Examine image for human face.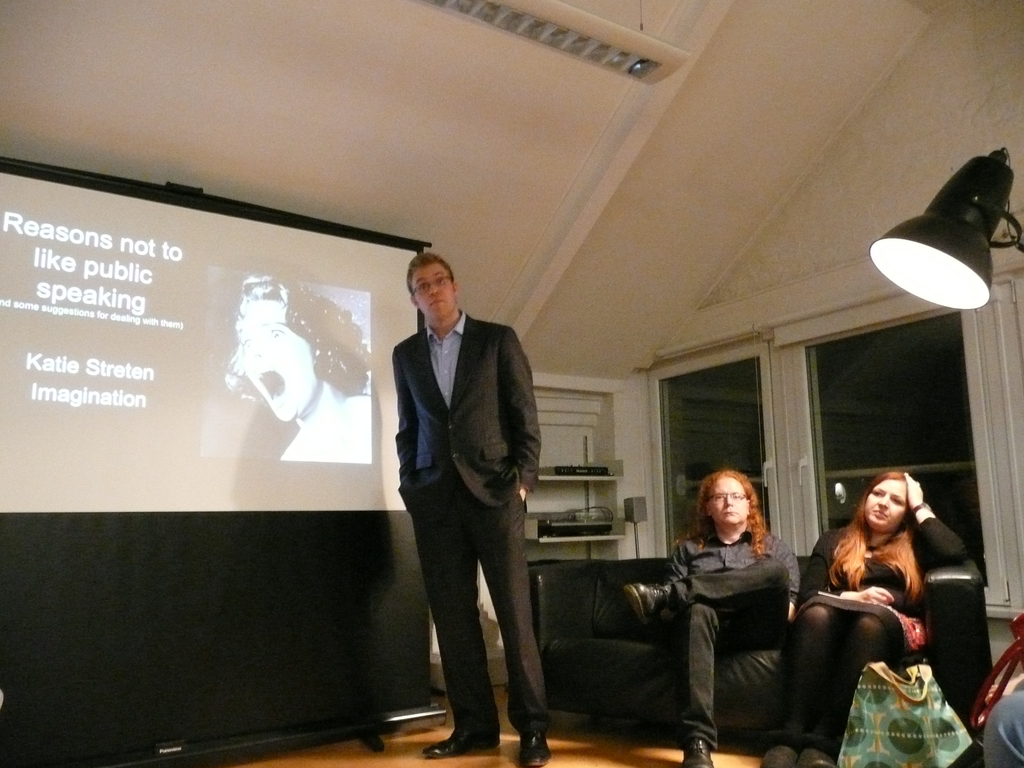
Examination result: [236, 298, 316, 420].
